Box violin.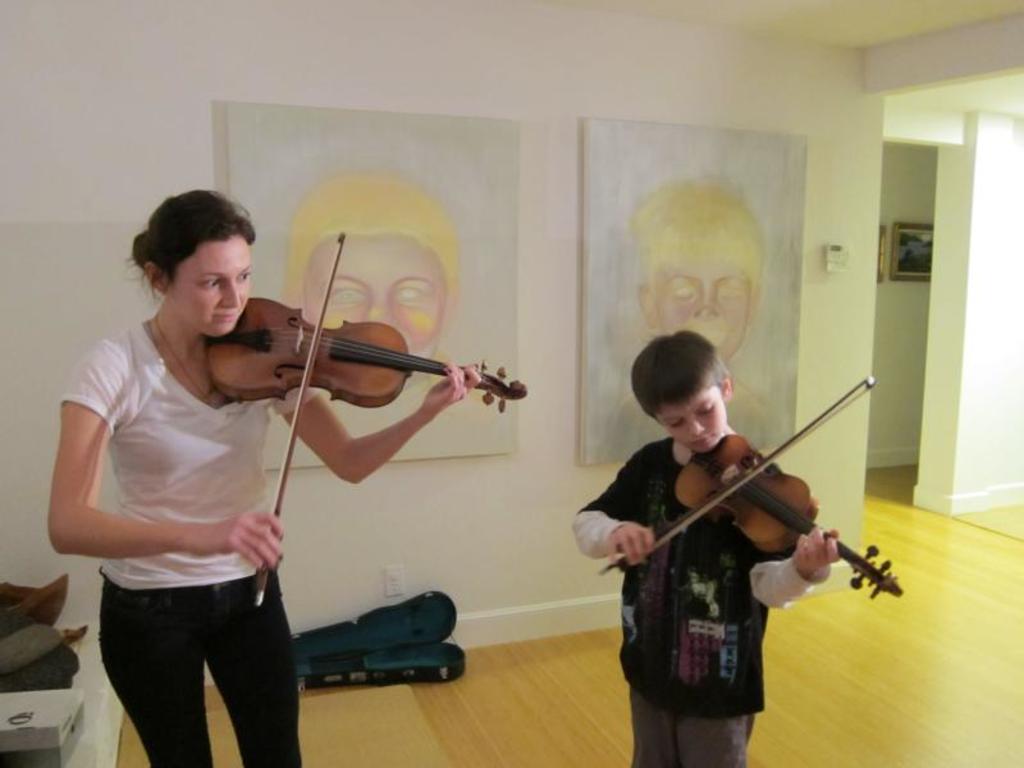
596,372,901,593.
